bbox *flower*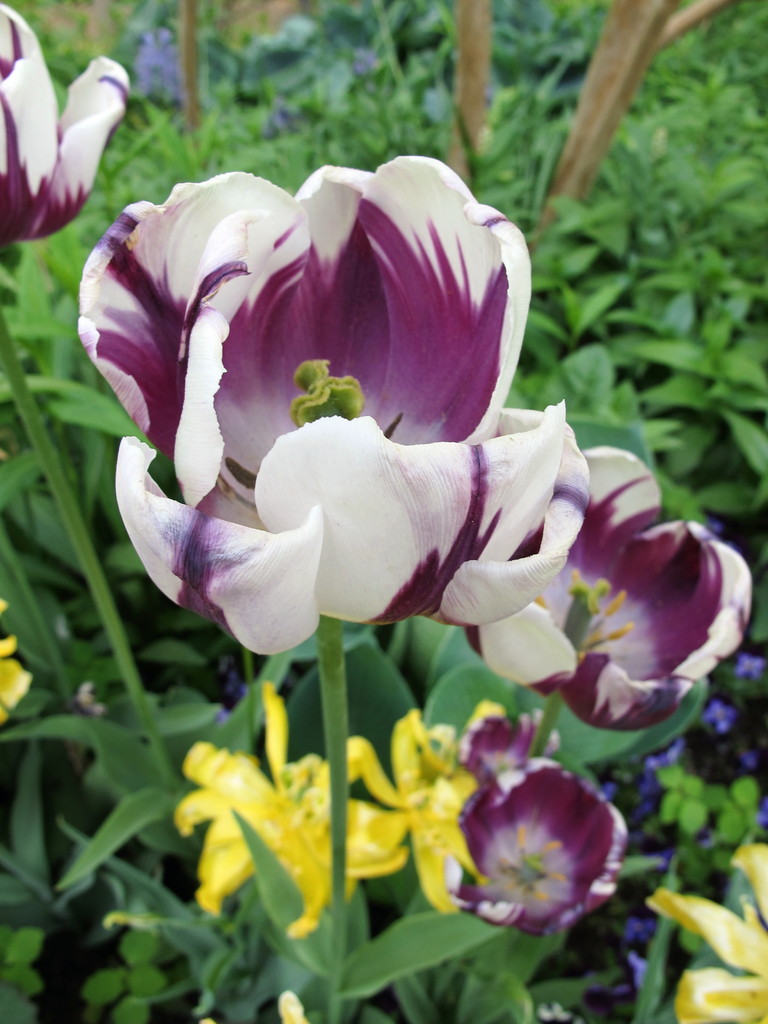
region(615, 460, 767, 926)
